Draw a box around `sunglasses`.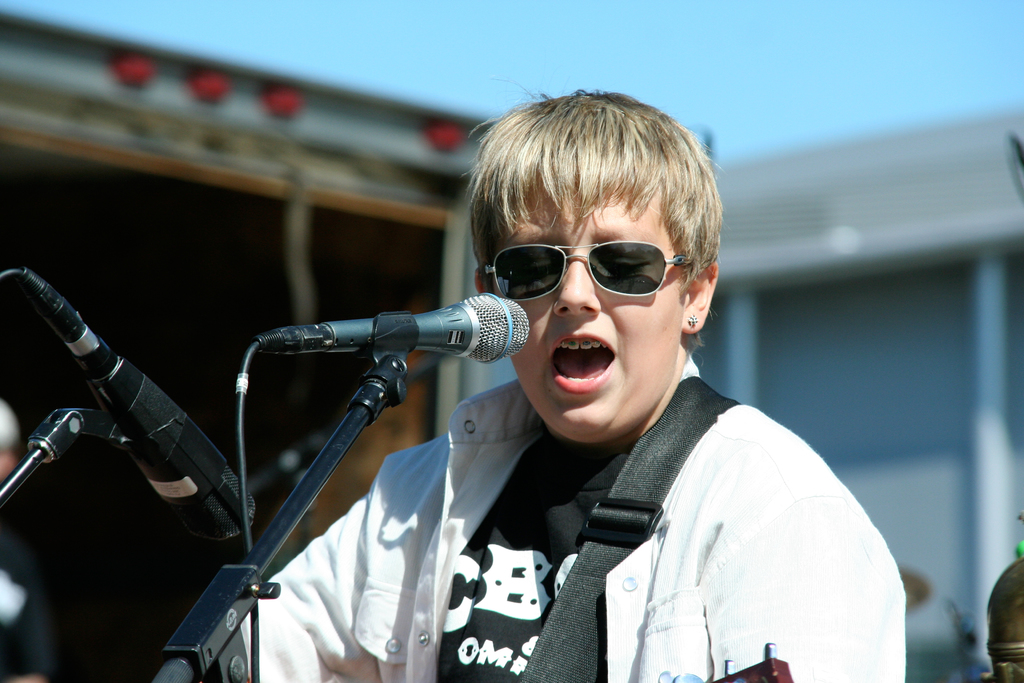
[483,241,698,300].
